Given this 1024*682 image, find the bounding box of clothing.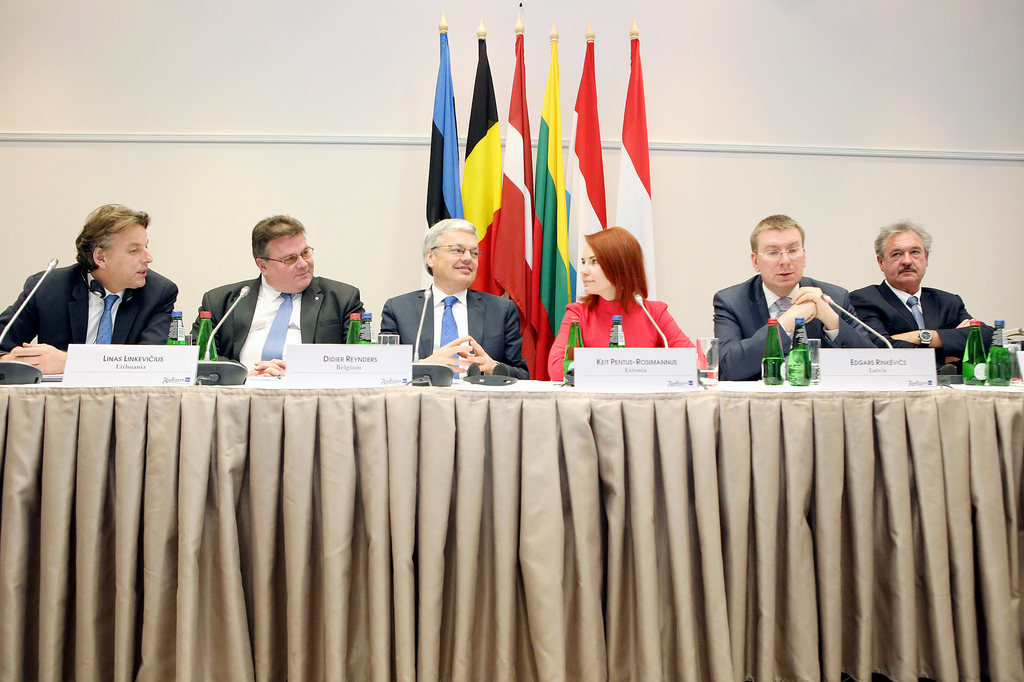
box=[715, 273, 876, 384].
